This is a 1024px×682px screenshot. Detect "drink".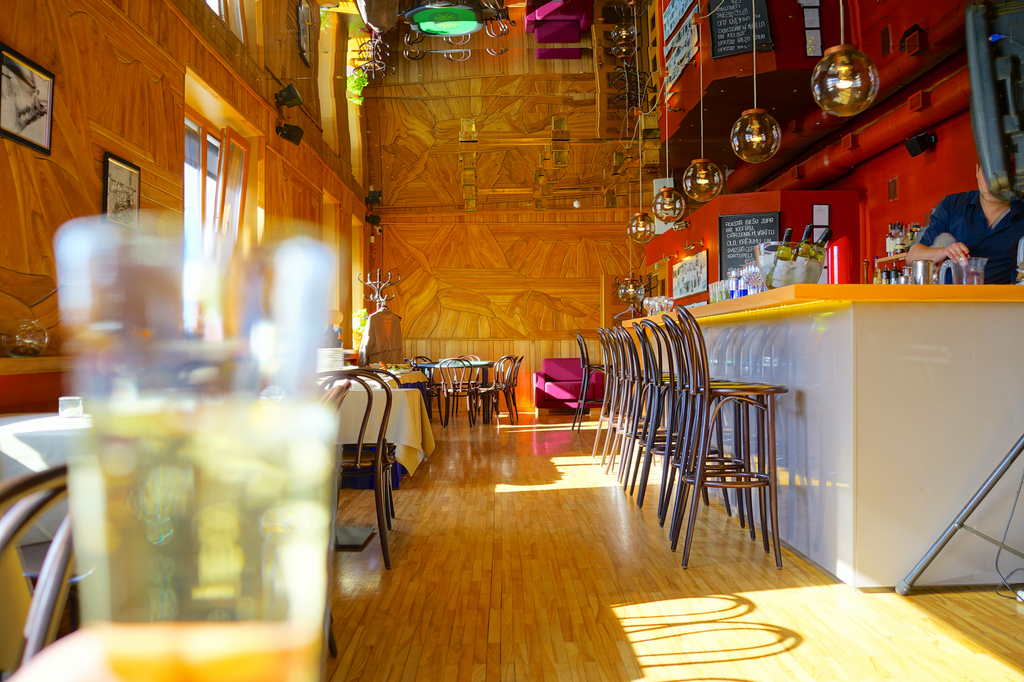
rect(948, 271, 989, 285).
